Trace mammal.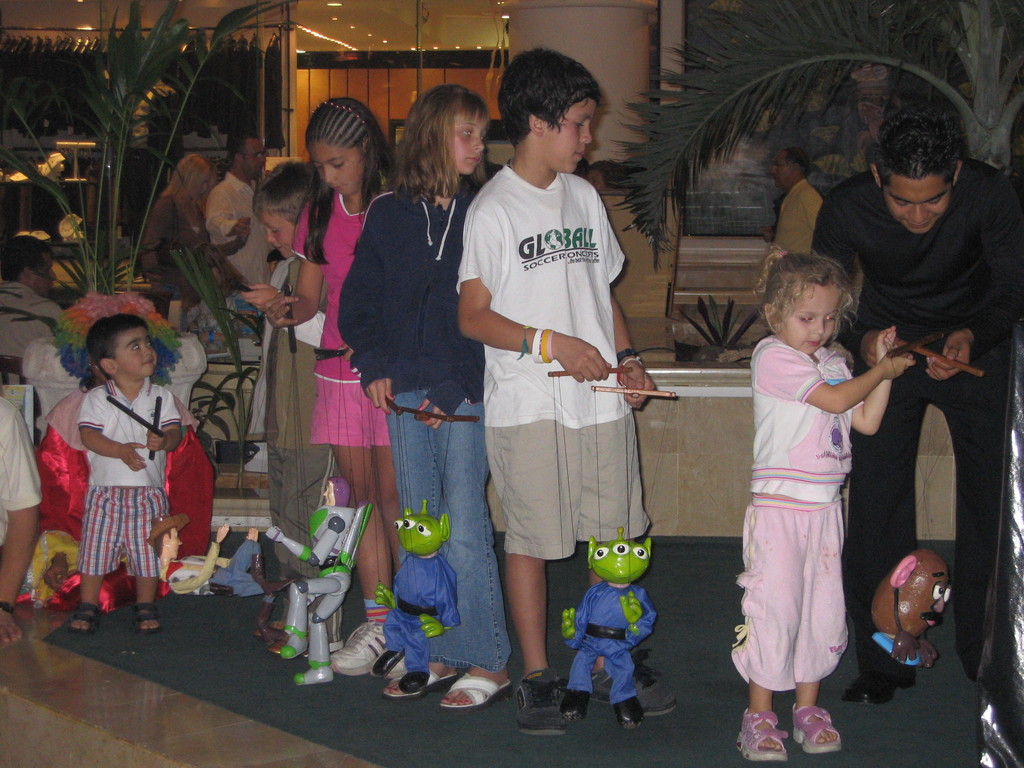
Traced to detection(70, 309, 184, 637).
